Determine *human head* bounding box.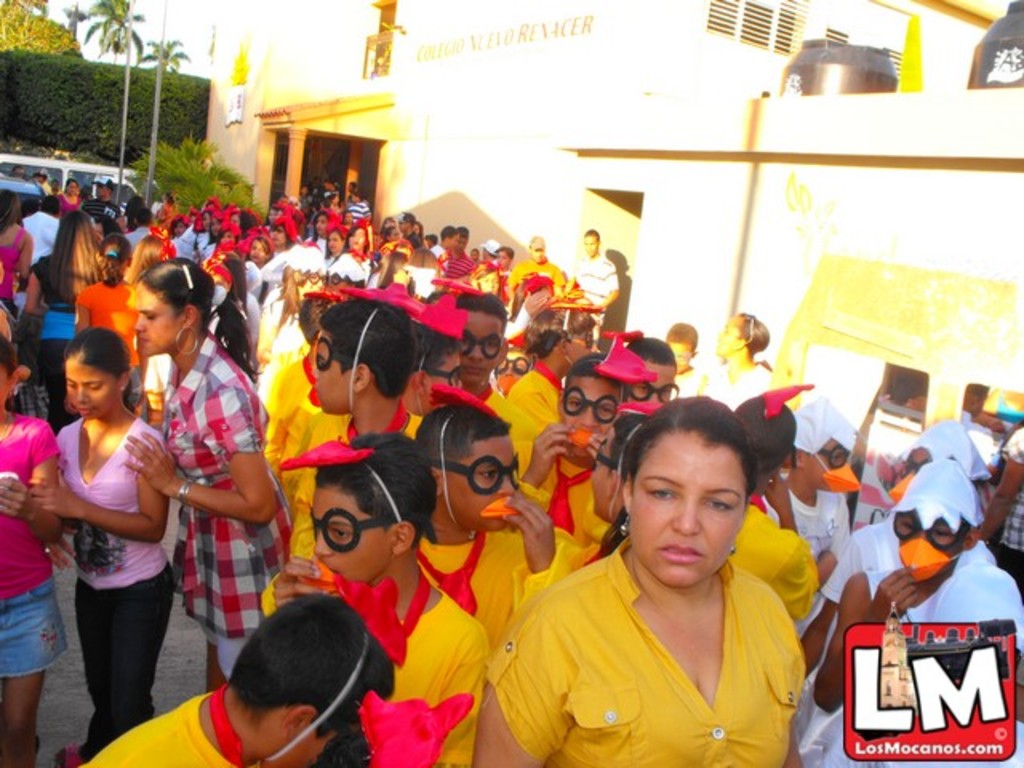
Determined: <box>419,402,518,531</box>.
